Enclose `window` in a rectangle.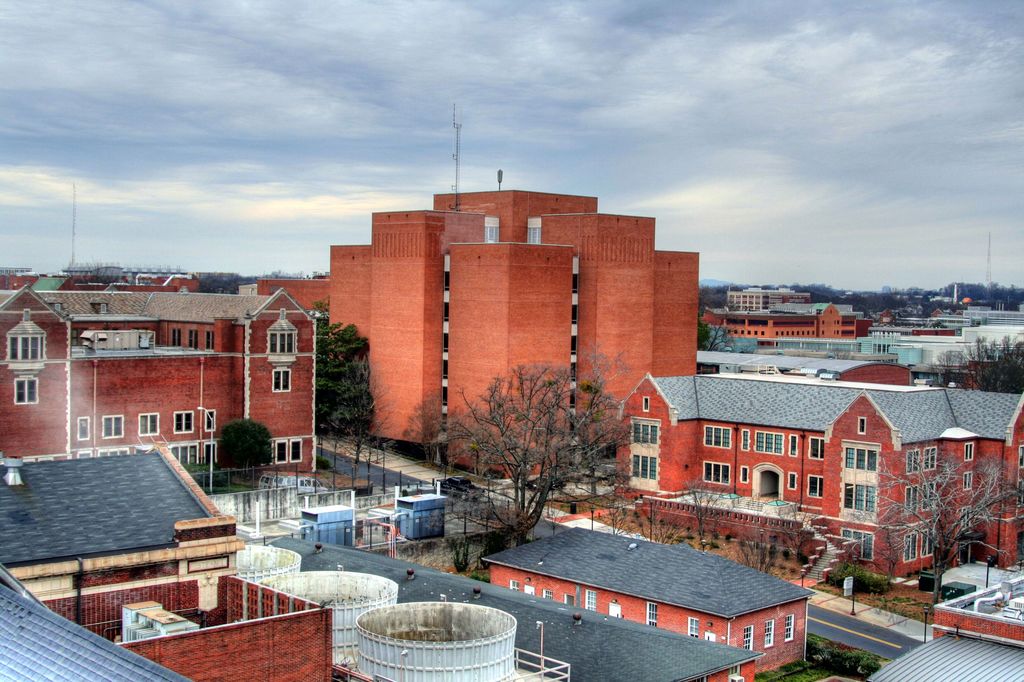
x1=811 y1=436 x2=824 y2=461.
